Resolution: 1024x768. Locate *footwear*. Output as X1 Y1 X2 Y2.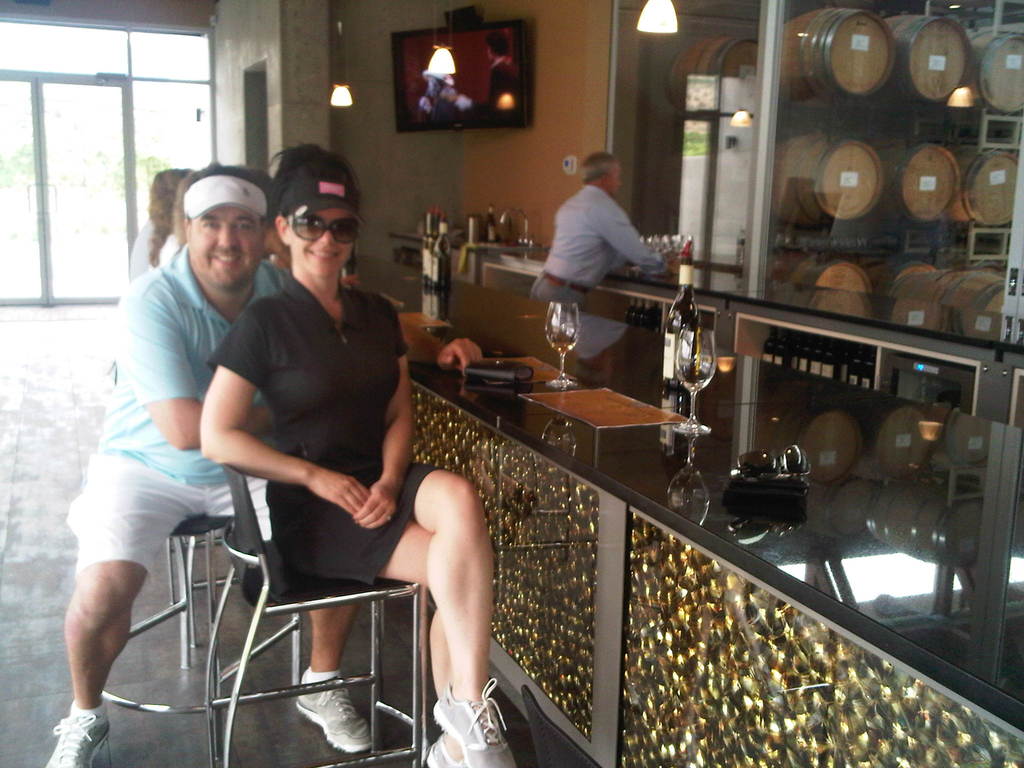
41 703 124 767.
